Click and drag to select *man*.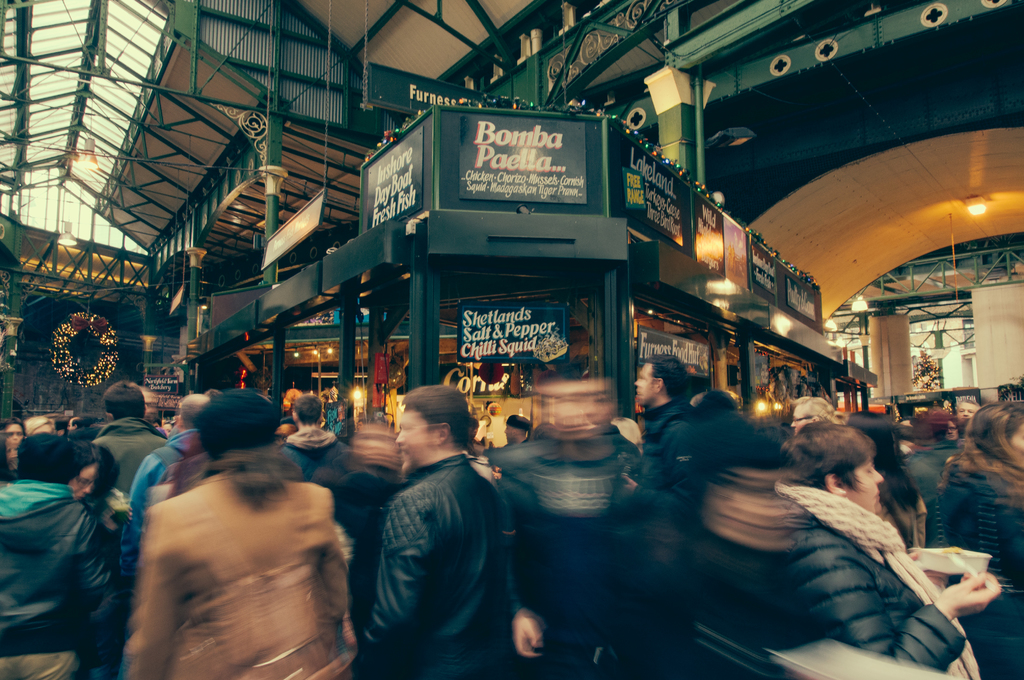
Selection: 65, 417, 85, 437.
